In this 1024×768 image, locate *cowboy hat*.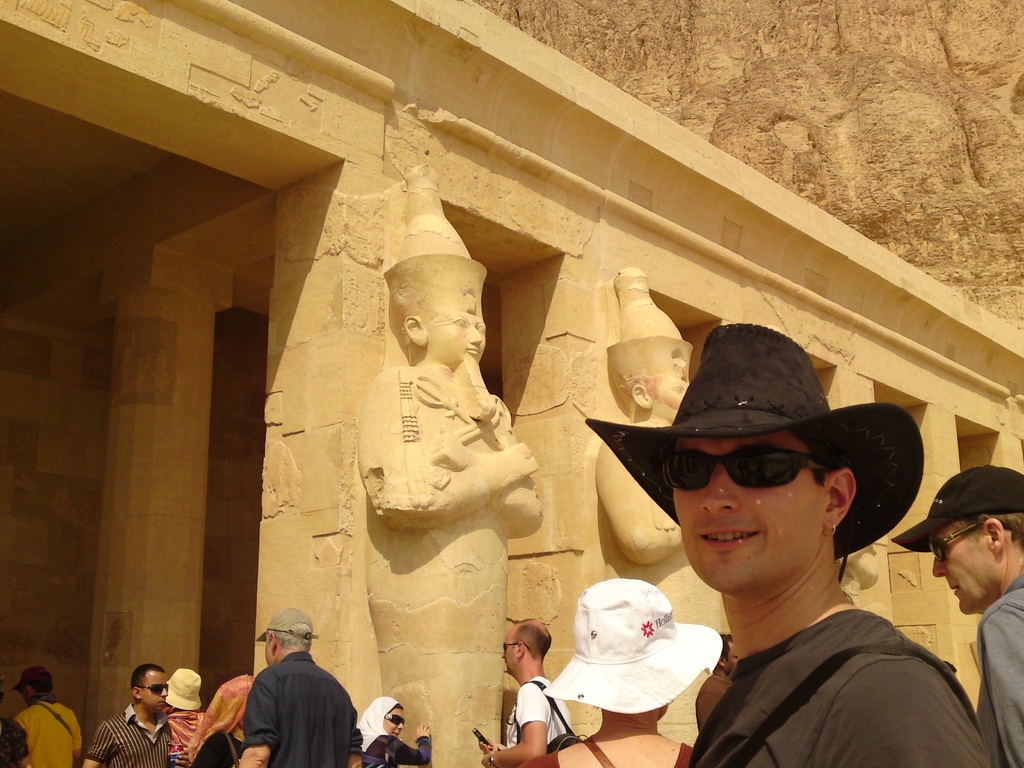
Bounding box: bbox(589, 336, 921, 588).
